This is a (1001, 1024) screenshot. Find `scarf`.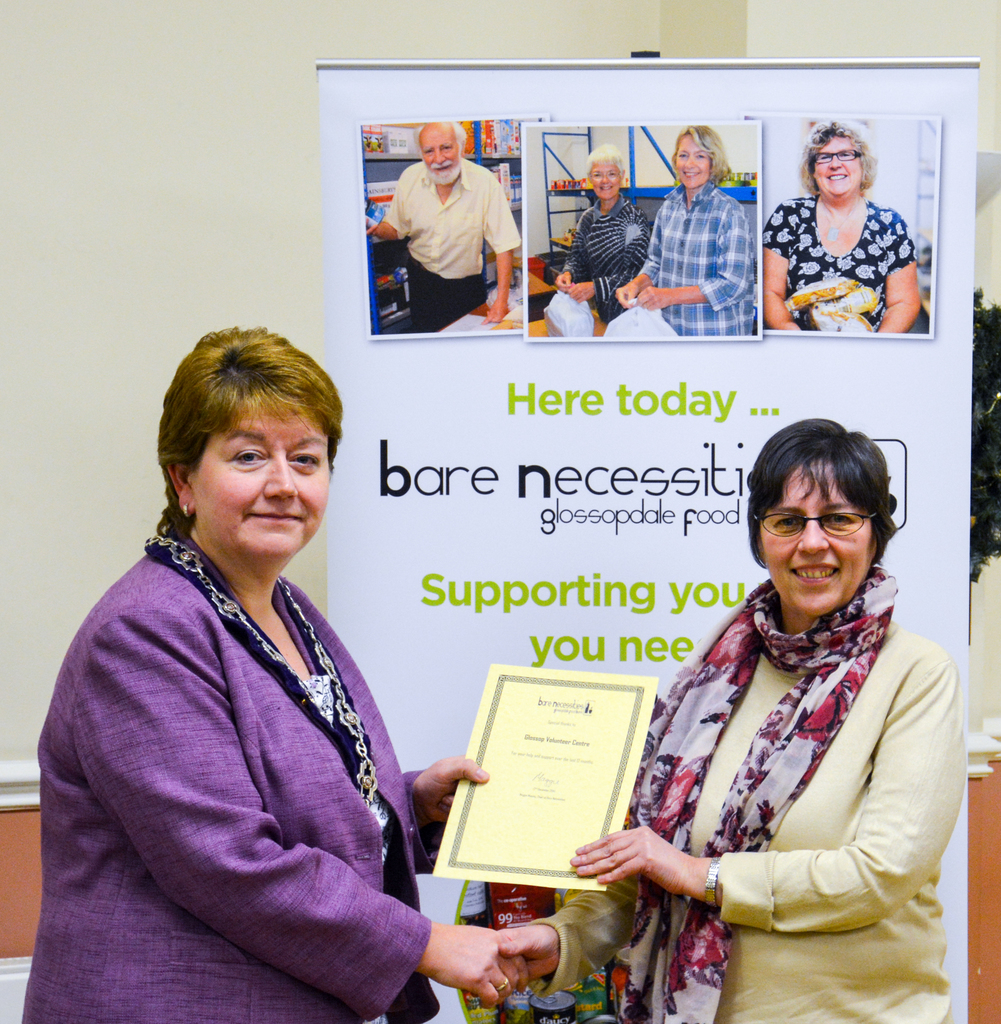
Bounding box: [left=593, top=554, right=905, bottom=1023].
